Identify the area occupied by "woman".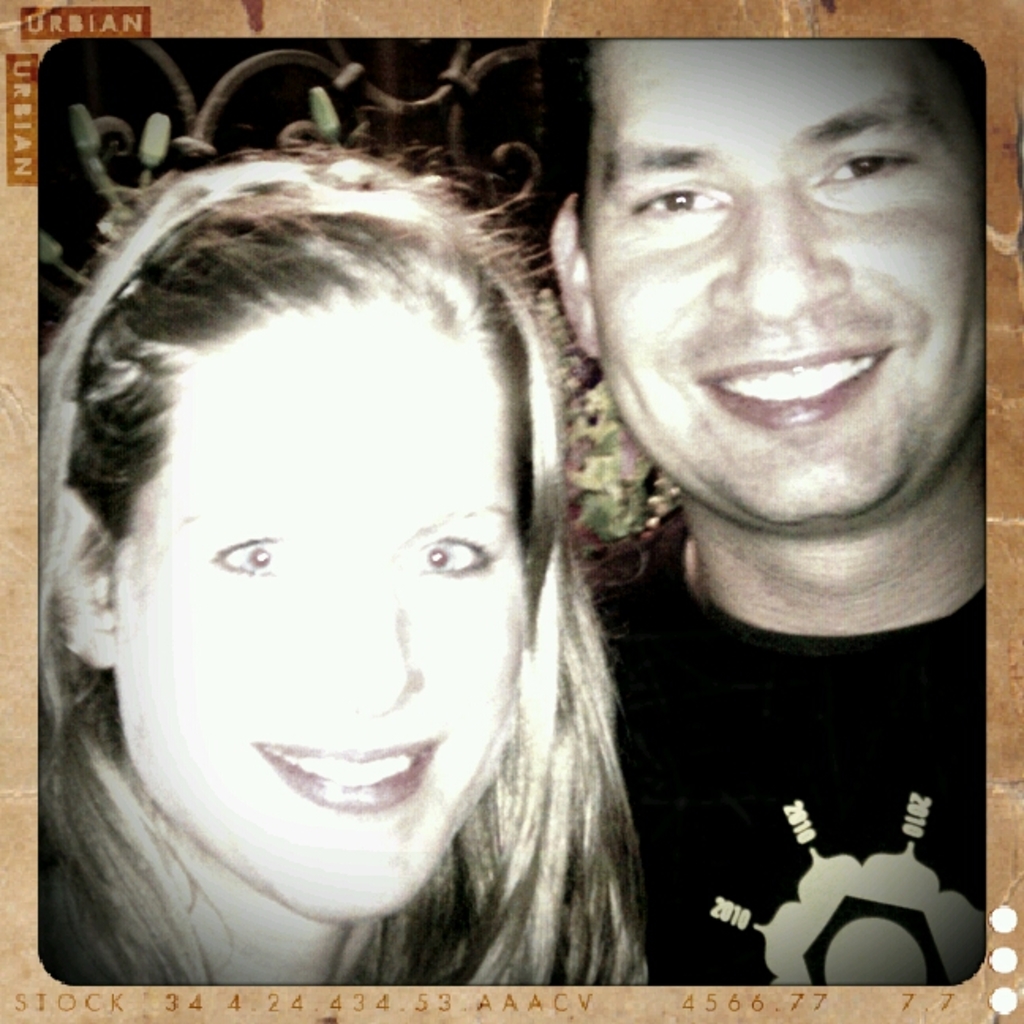
Area: l=5, t=79, r=730, b=996.
